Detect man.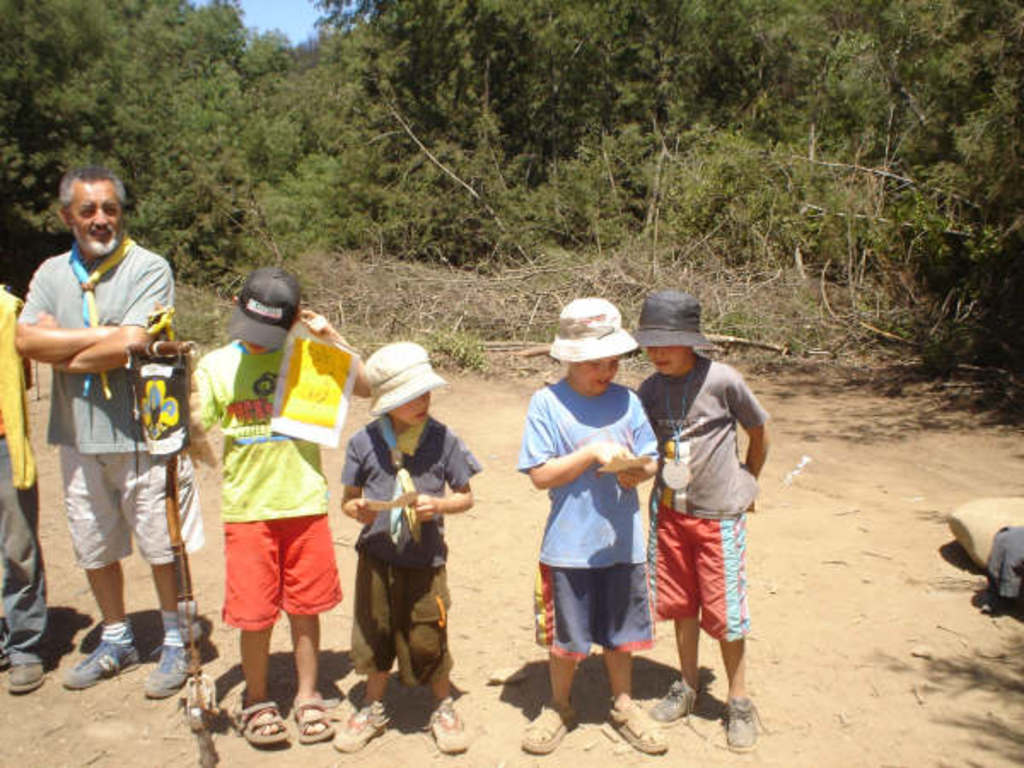
Detected at bbox=[26, 162, 186, 691].
